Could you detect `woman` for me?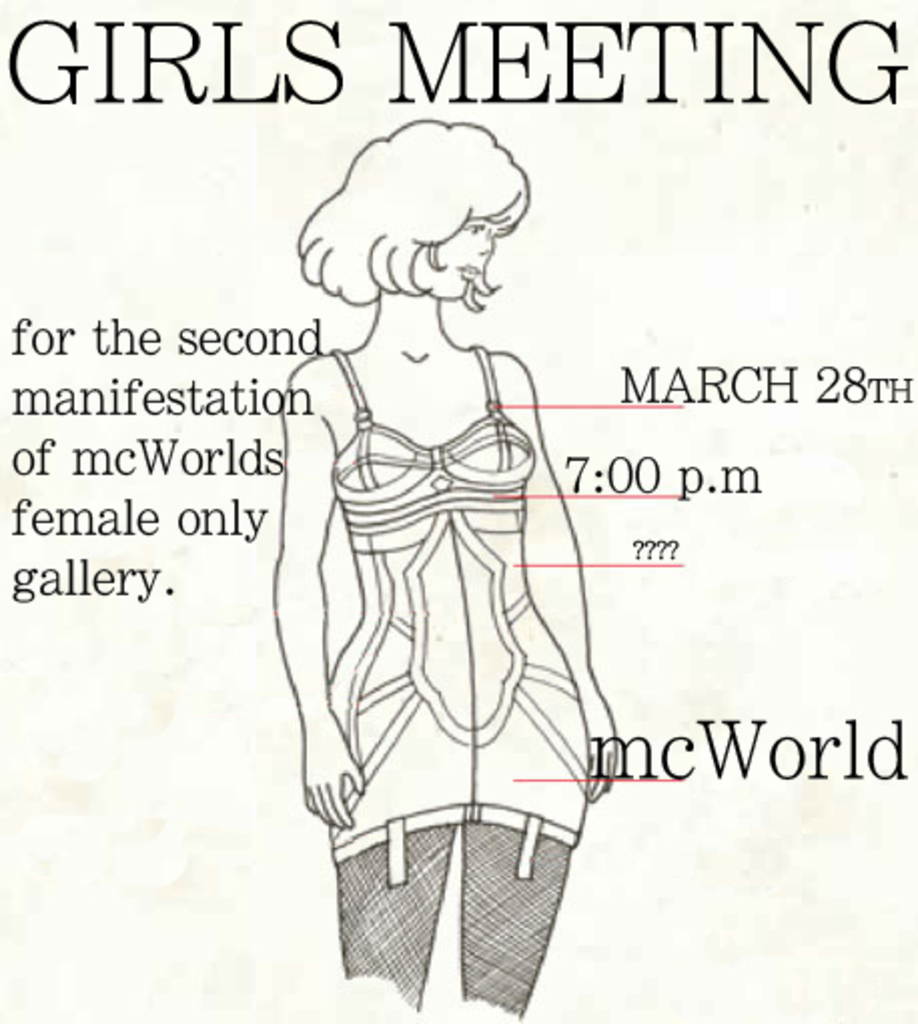
Detection result: rect(249, 78, 617, 942).
